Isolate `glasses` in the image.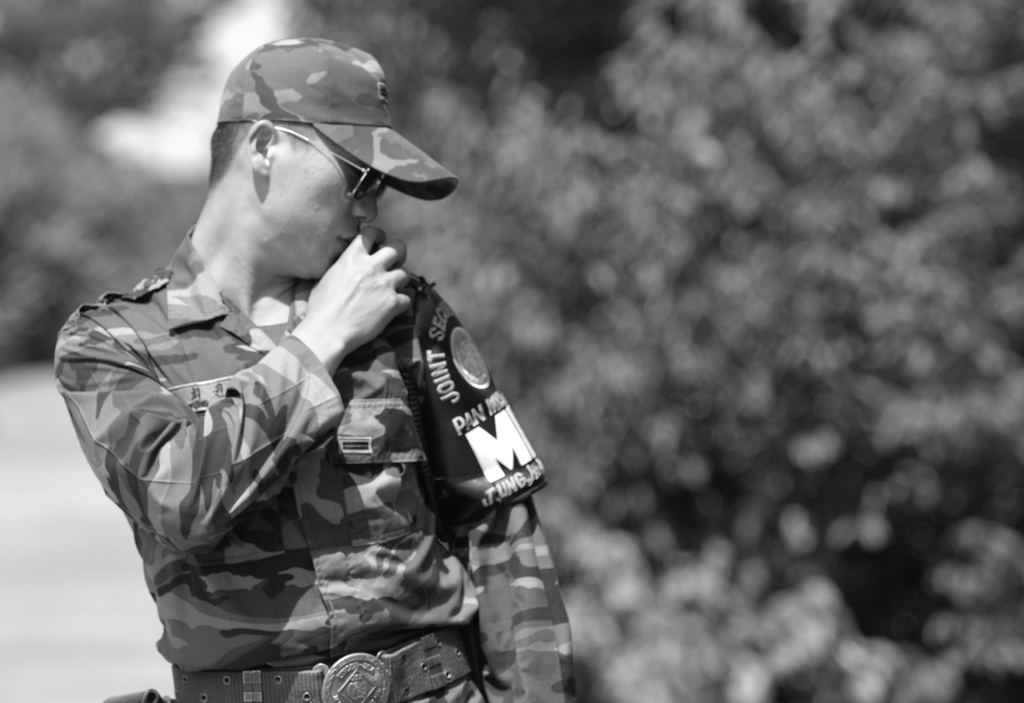
Isolated region: 244,118,394,207.
